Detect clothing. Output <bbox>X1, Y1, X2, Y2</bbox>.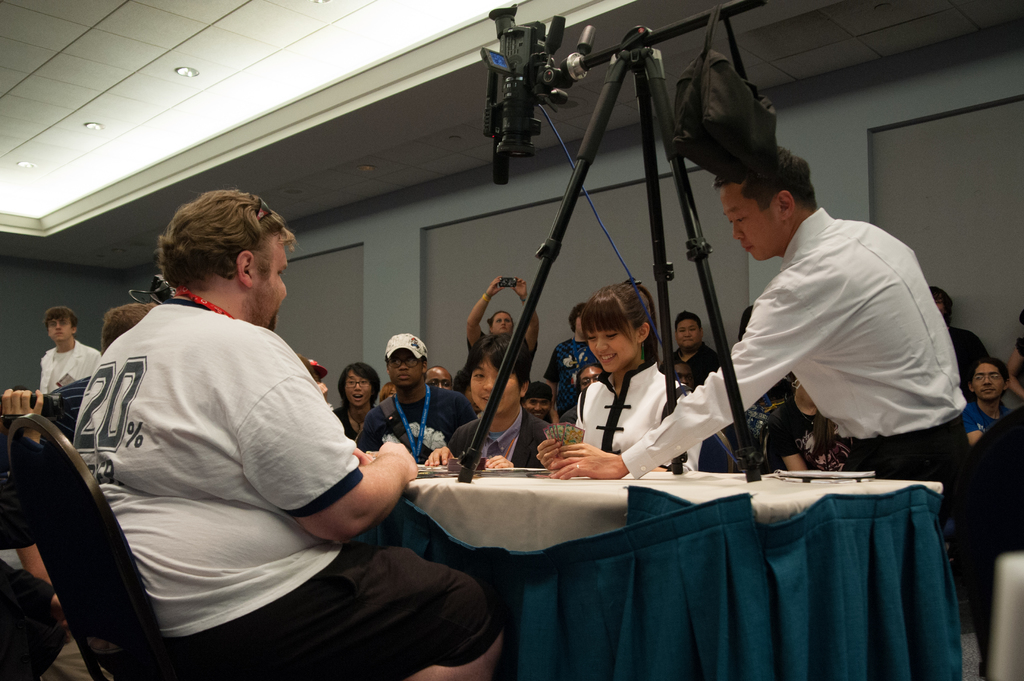
<bbox>445, 406, 557, 476</bbox>.
